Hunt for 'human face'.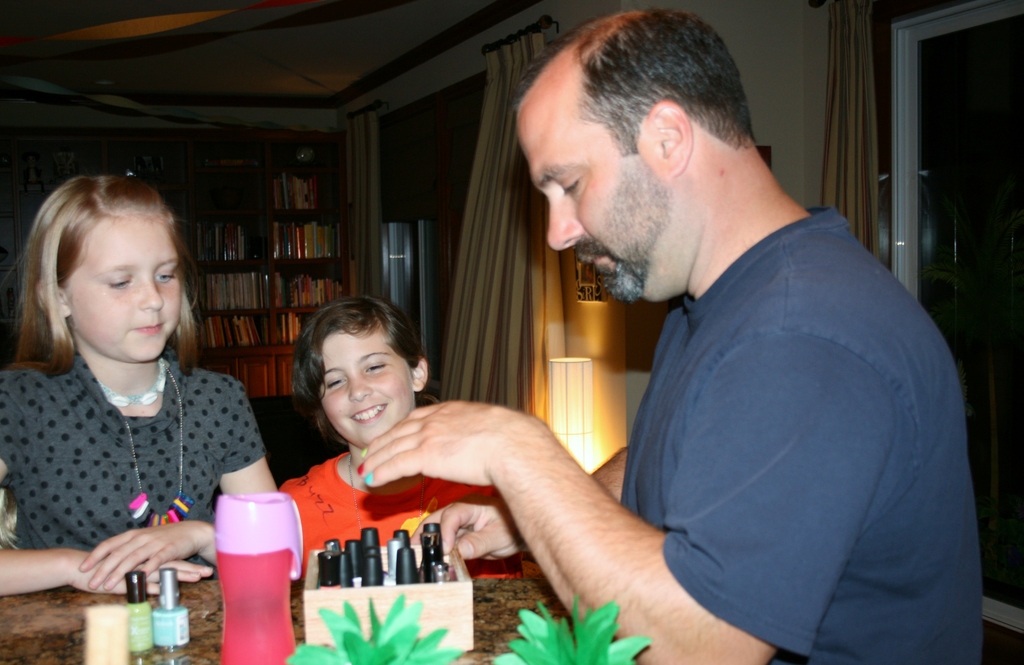
Hunted down at (320,334,417,447).
